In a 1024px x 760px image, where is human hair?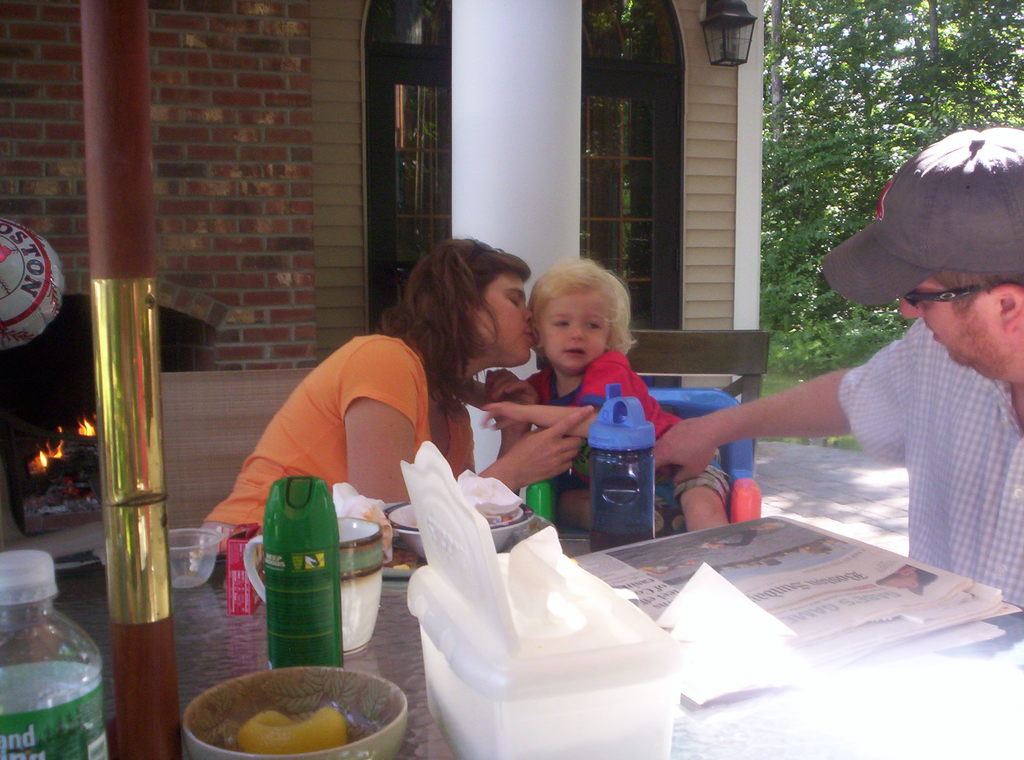
x1=931, y1=269, x2=1023, y2=315.
